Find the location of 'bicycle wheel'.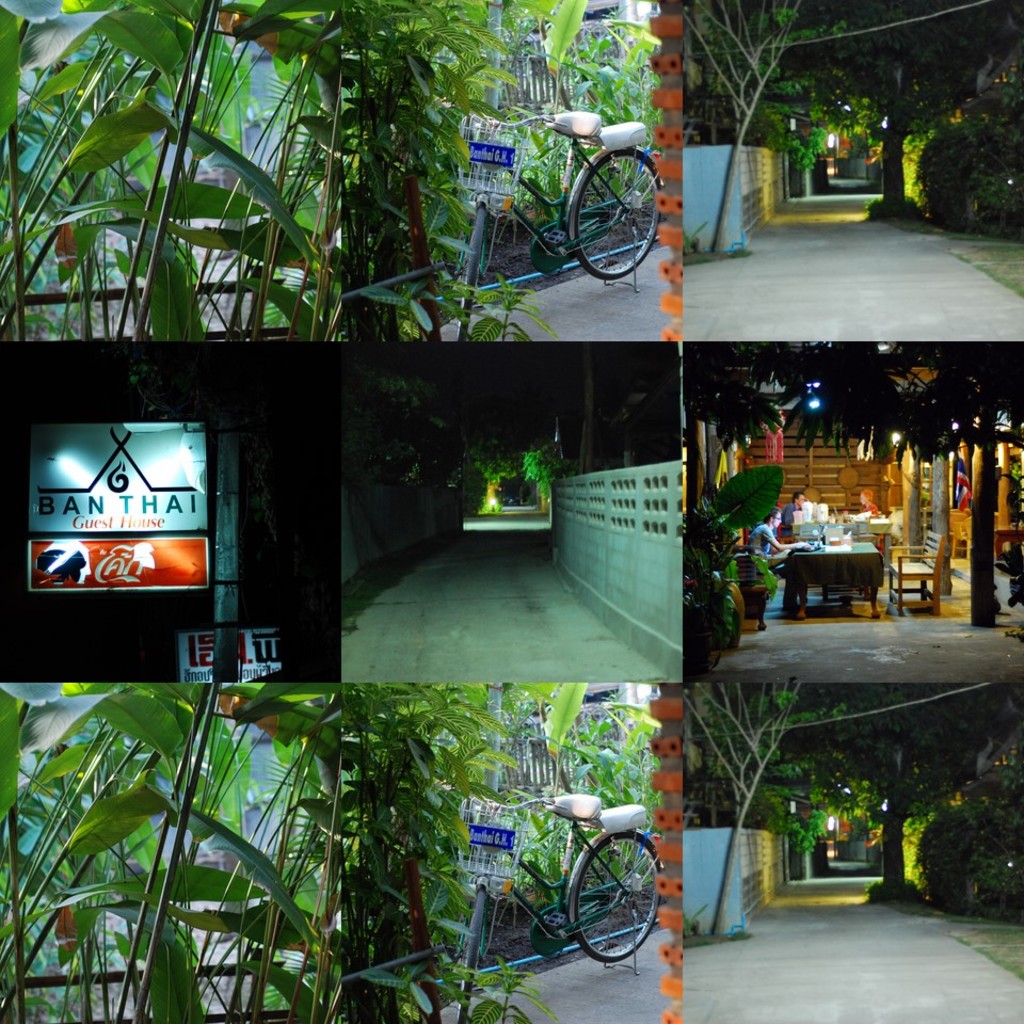
Location: left=573, top=153, right=660, bottom=283.
